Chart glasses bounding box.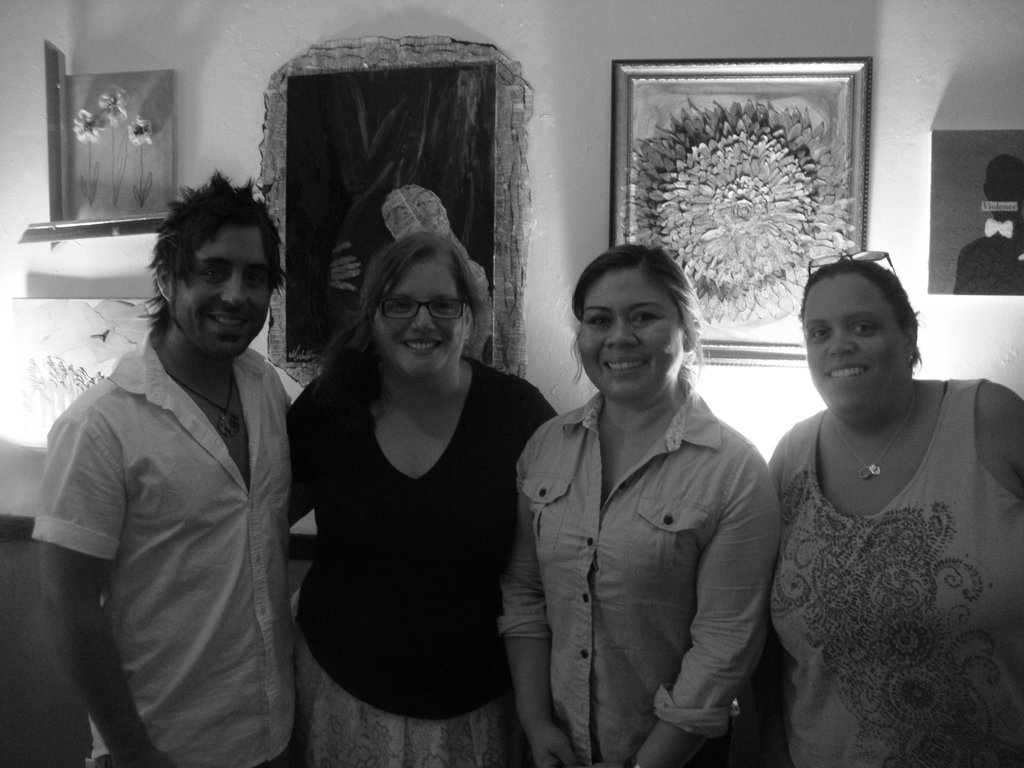
Charted: <box>805,248,897,278</box>.
